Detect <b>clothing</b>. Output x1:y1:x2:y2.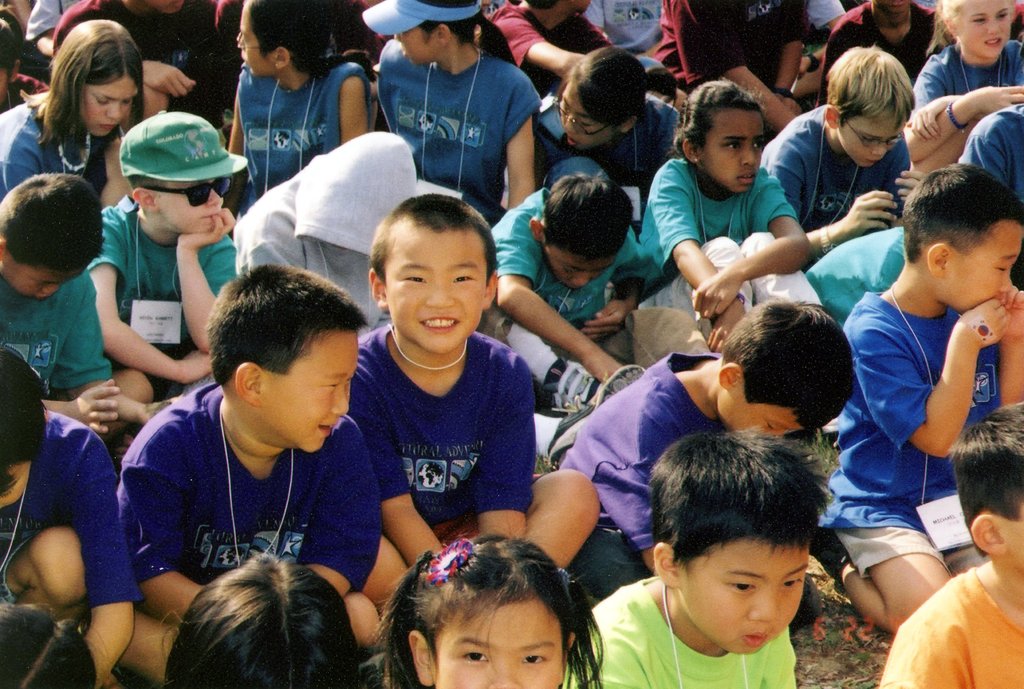
565:574:804:688.
